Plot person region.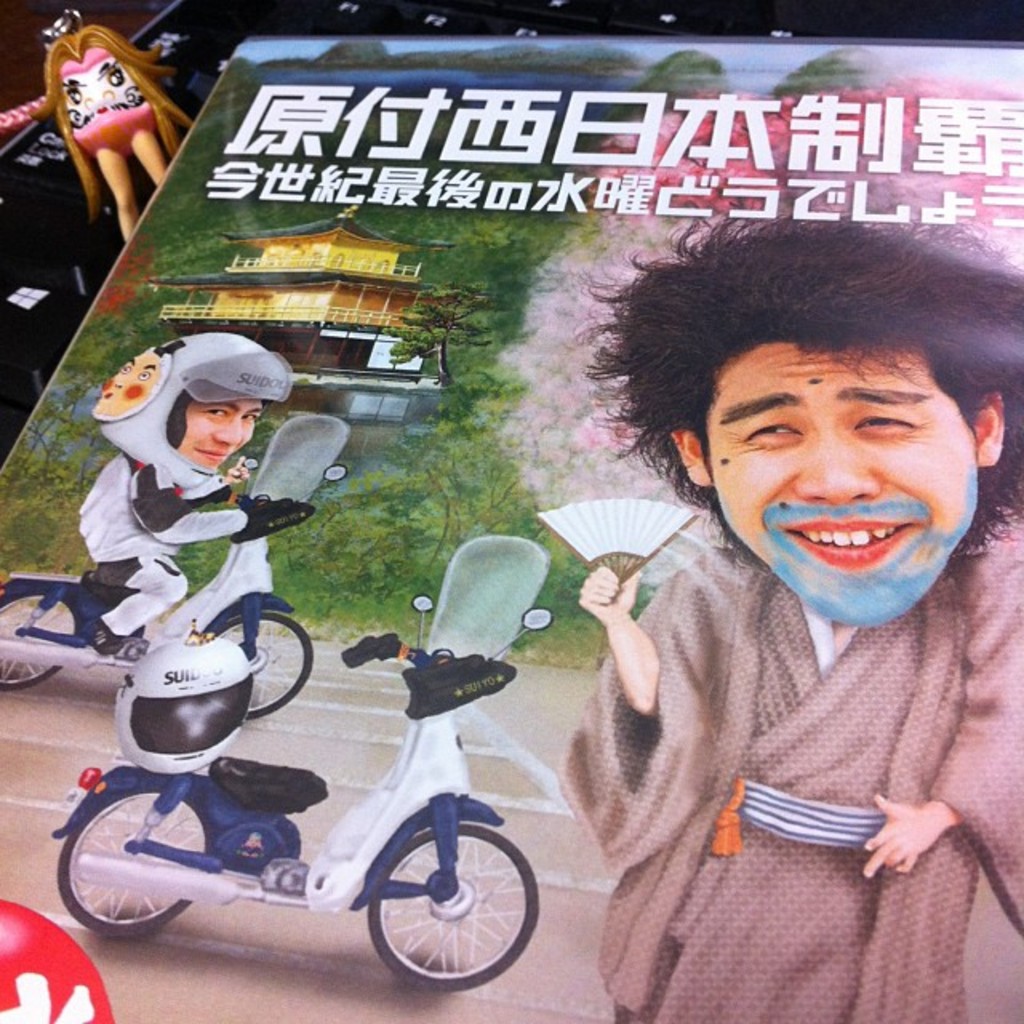
Plotted at x1=69 y1=317 x2=272 y2=653.
